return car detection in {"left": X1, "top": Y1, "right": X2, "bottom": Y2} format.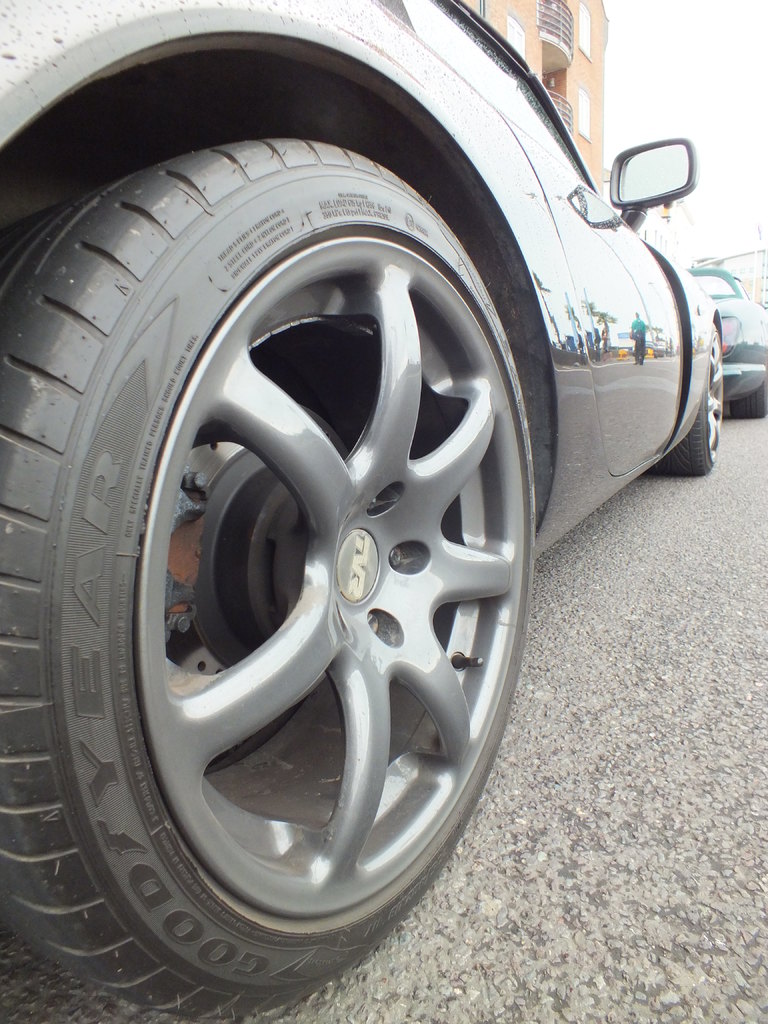
{"left": 0, "top": 0, "right": 724, "bottom": 1023}.
